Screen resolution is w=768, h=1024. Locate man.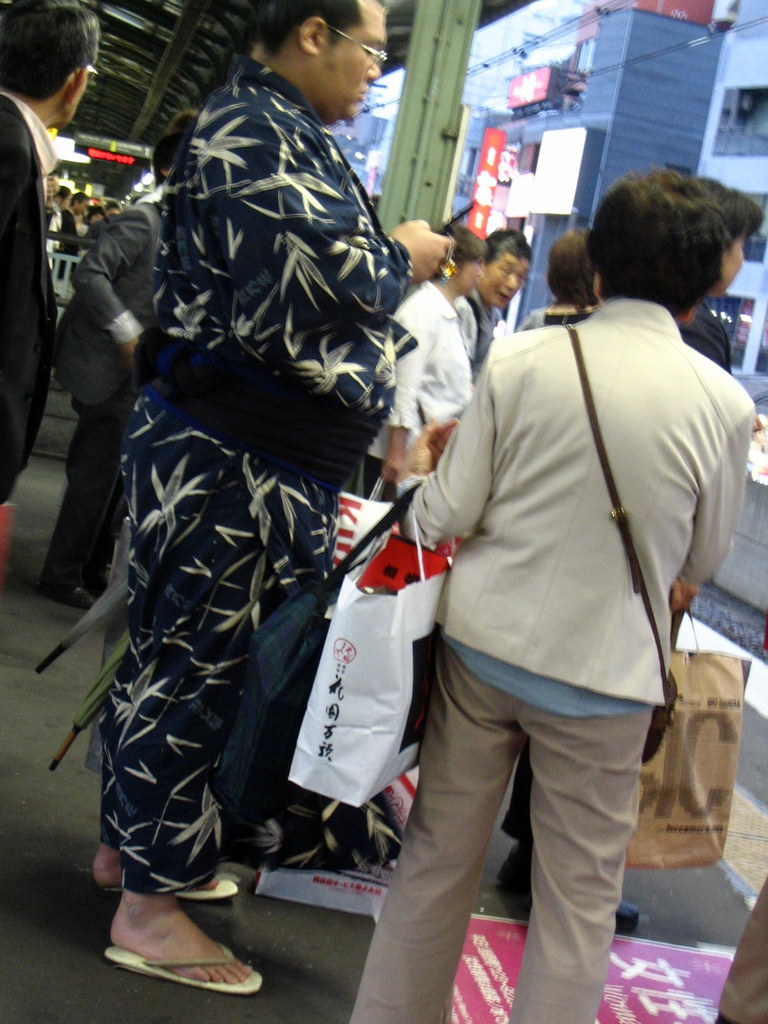
<bbox>90, 0, 461, 986</bbox>.
